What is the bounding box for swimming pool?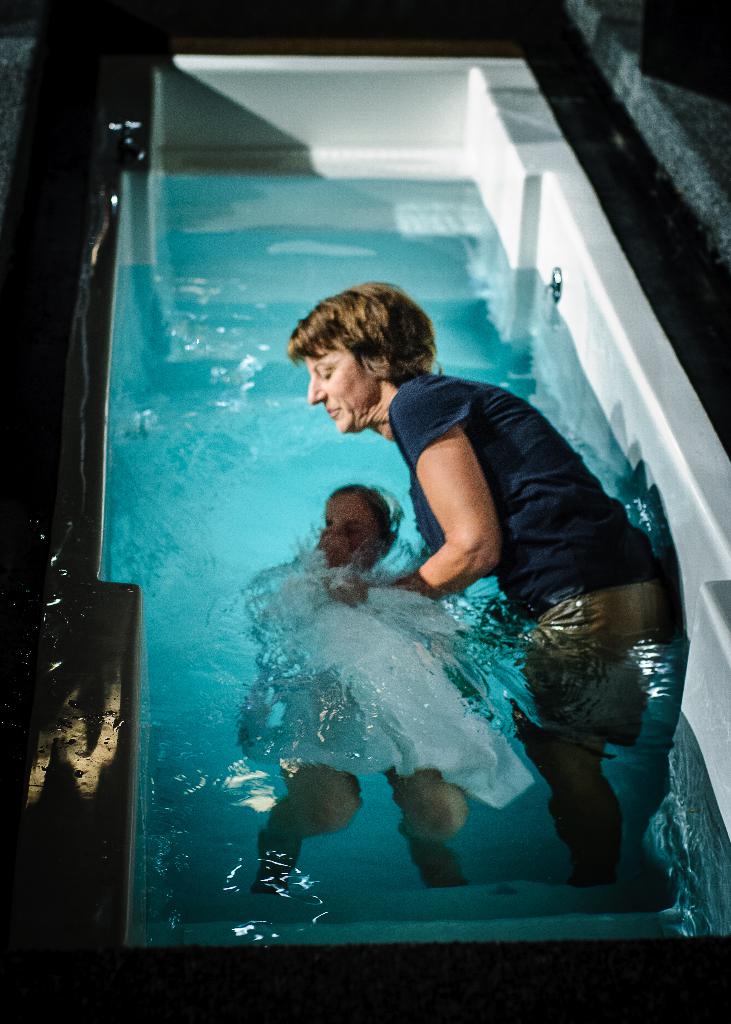
crop(0, 71, 730, 1023).
